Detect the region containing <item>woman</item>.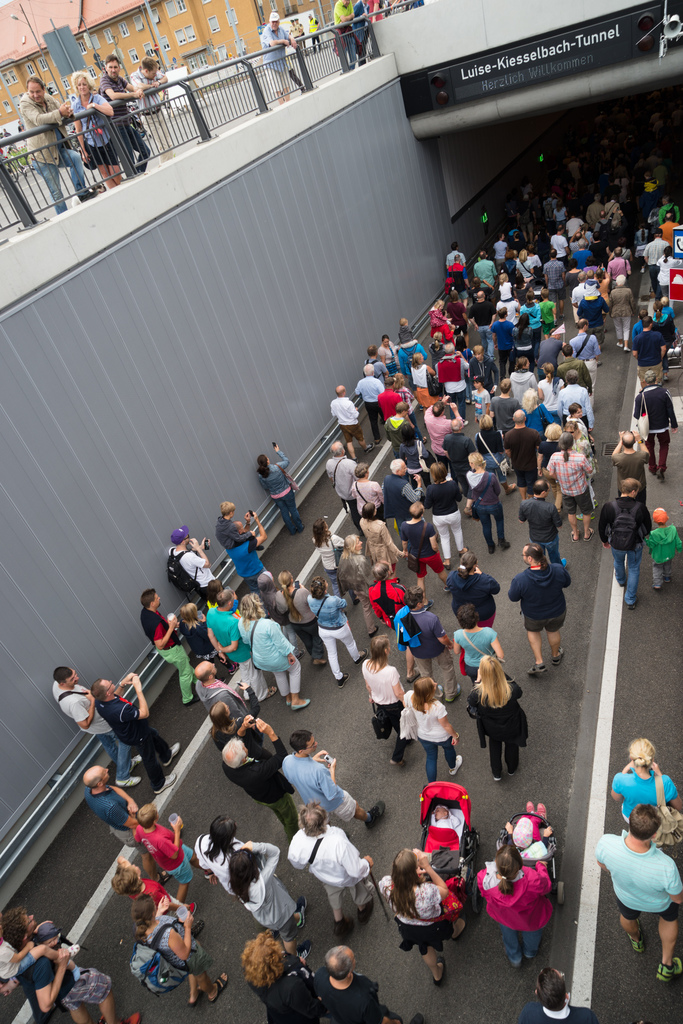
(420,459,470,567).
